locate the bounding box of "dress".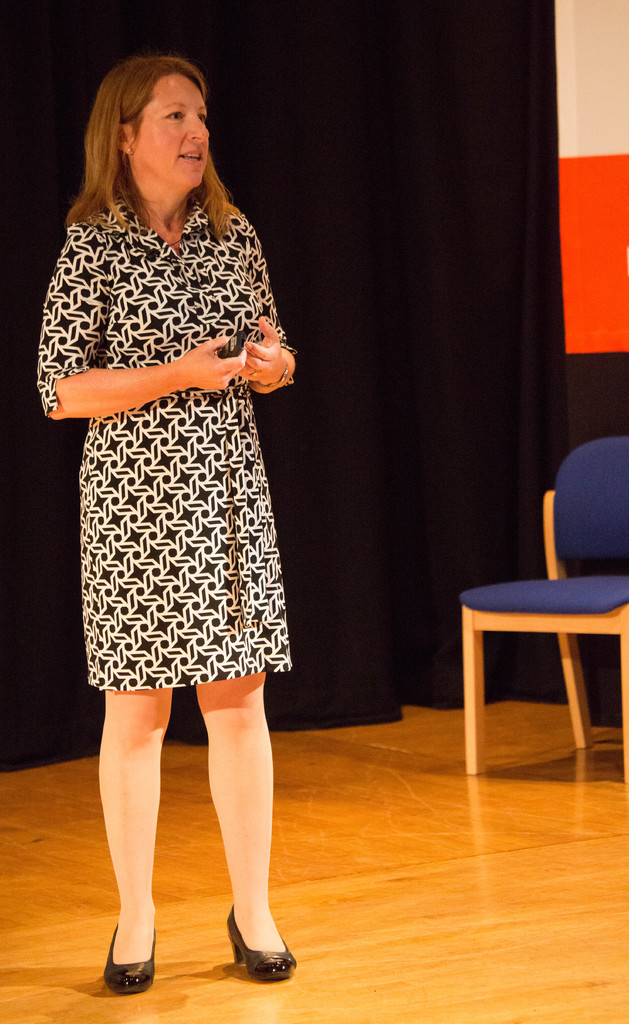
Bounding box: bbox=[33, 197, 296, 691].
